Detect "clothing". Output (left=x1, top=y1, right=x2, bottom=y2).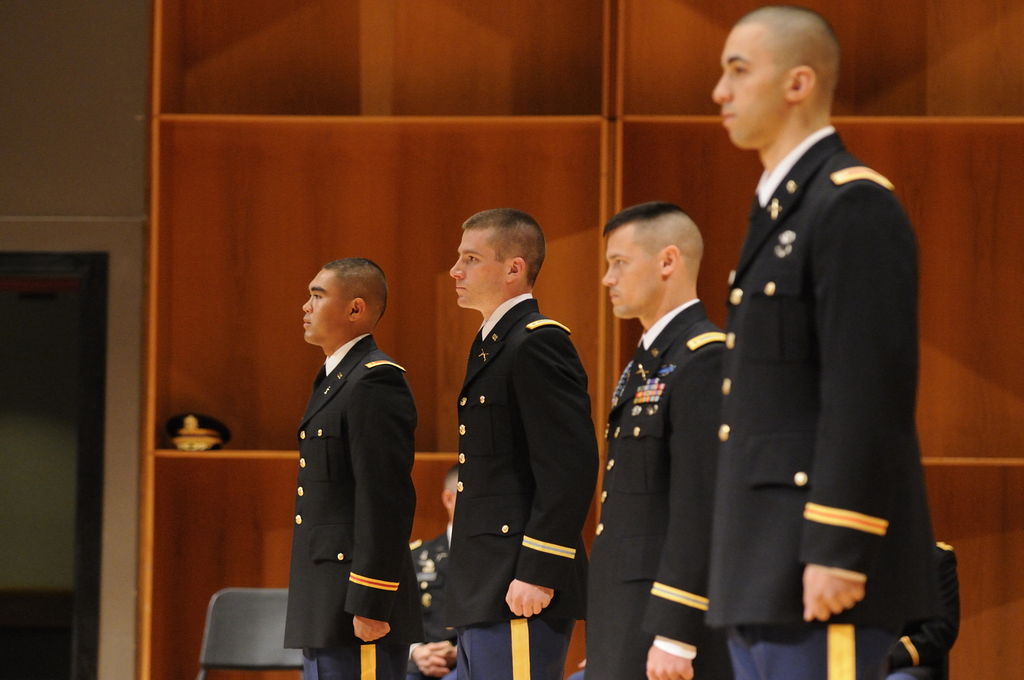
(left=390, top=280, right=613, bottom=679).
